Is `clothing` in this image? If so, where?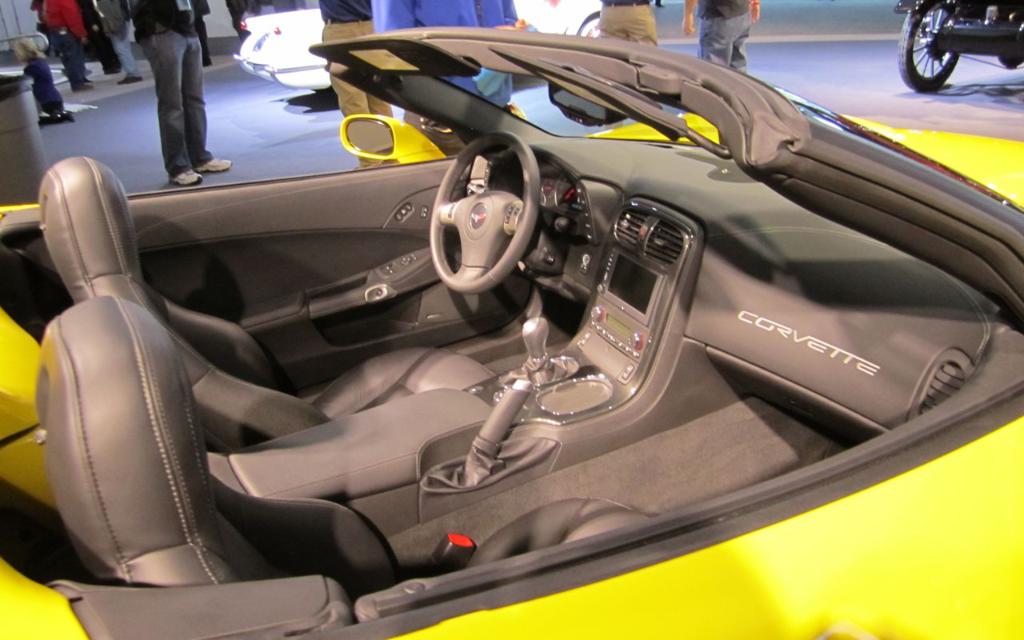
Yes, at locate(600, 0, 661, 48).
